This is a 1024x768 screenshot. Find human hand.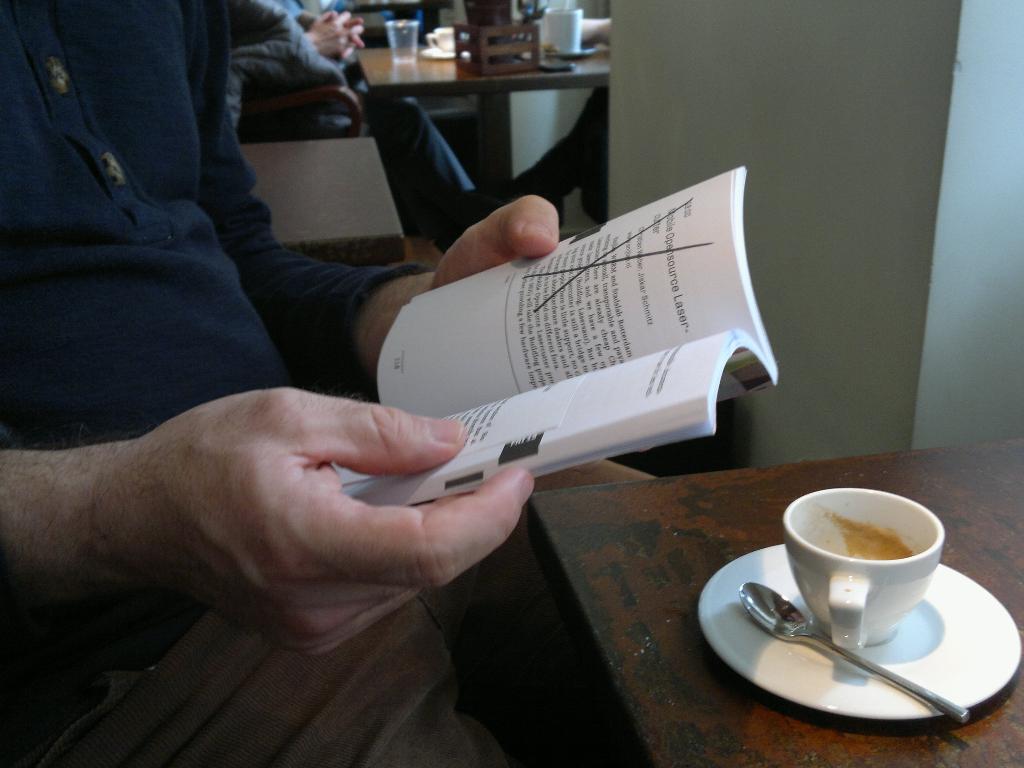
Bounding box: 427 193 657 478.
